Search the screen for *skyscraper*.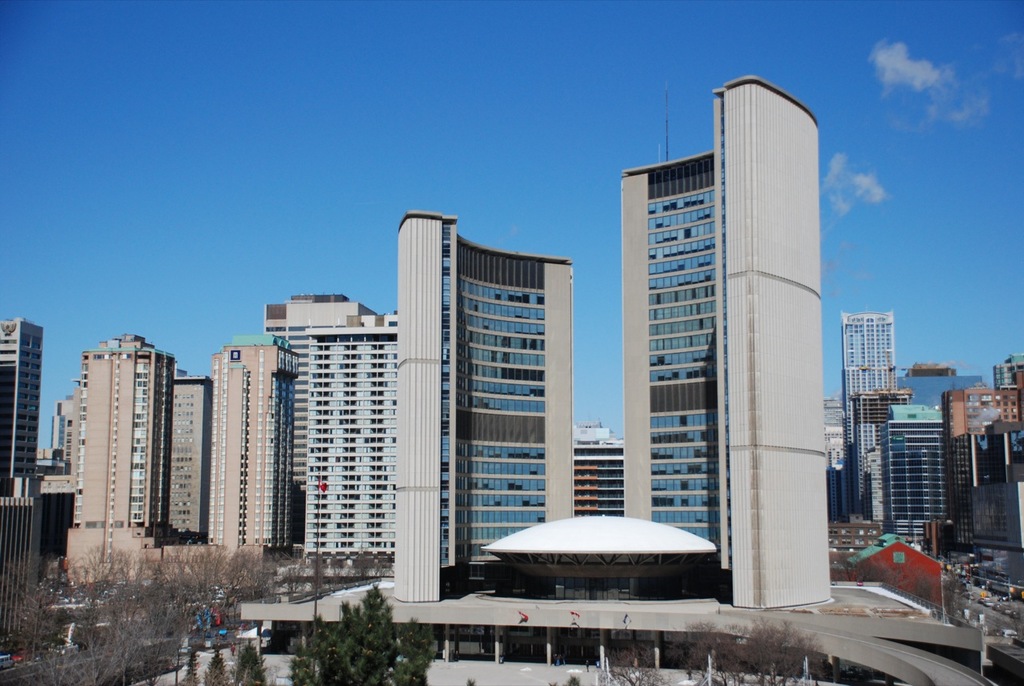
Found at (x1=991, y1=358, x2=1023, y2=407).
